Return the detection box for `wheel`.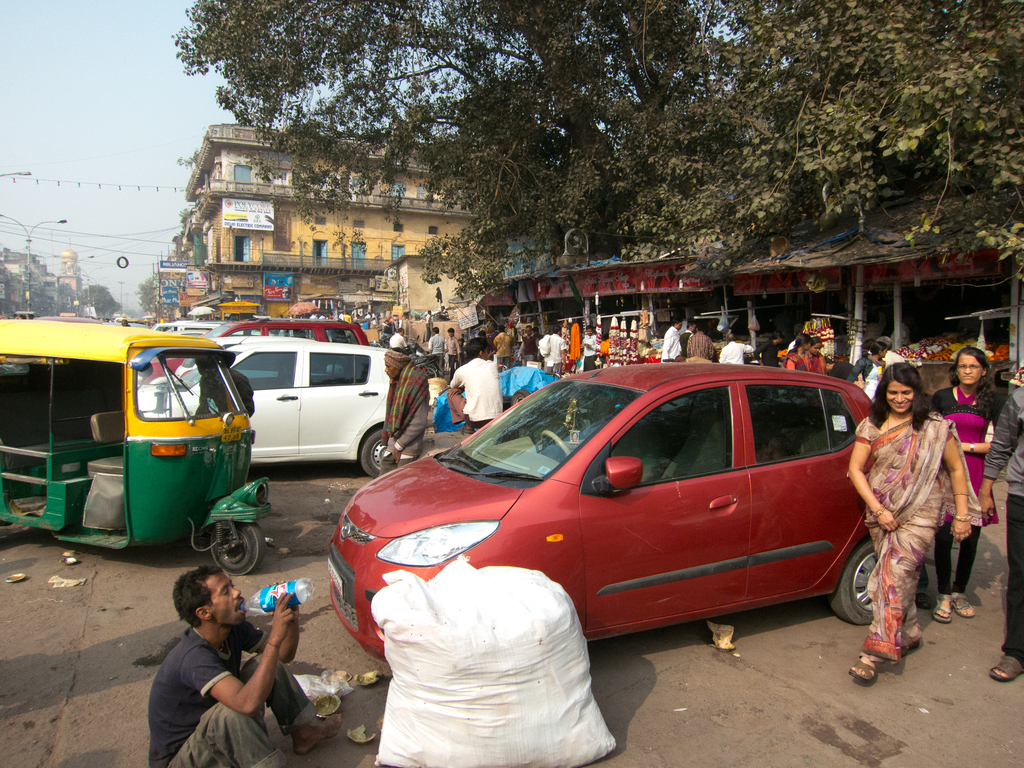
(x1=540, y1=429, x2=571, y2=459).
